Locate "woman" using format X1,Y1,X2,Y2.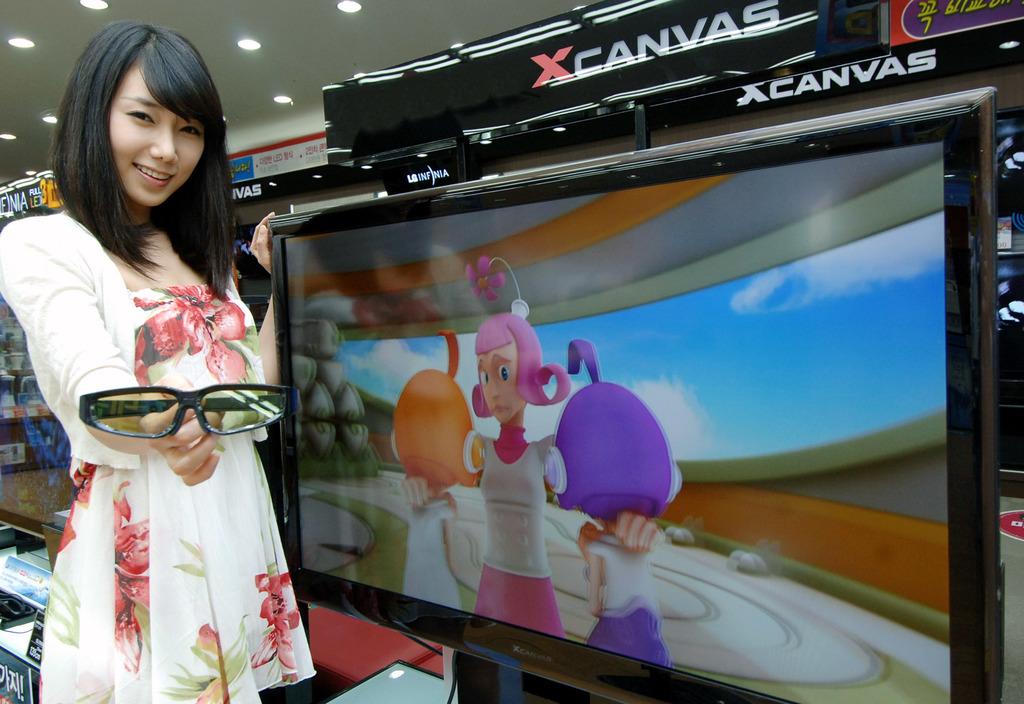
6,42,300,703.
